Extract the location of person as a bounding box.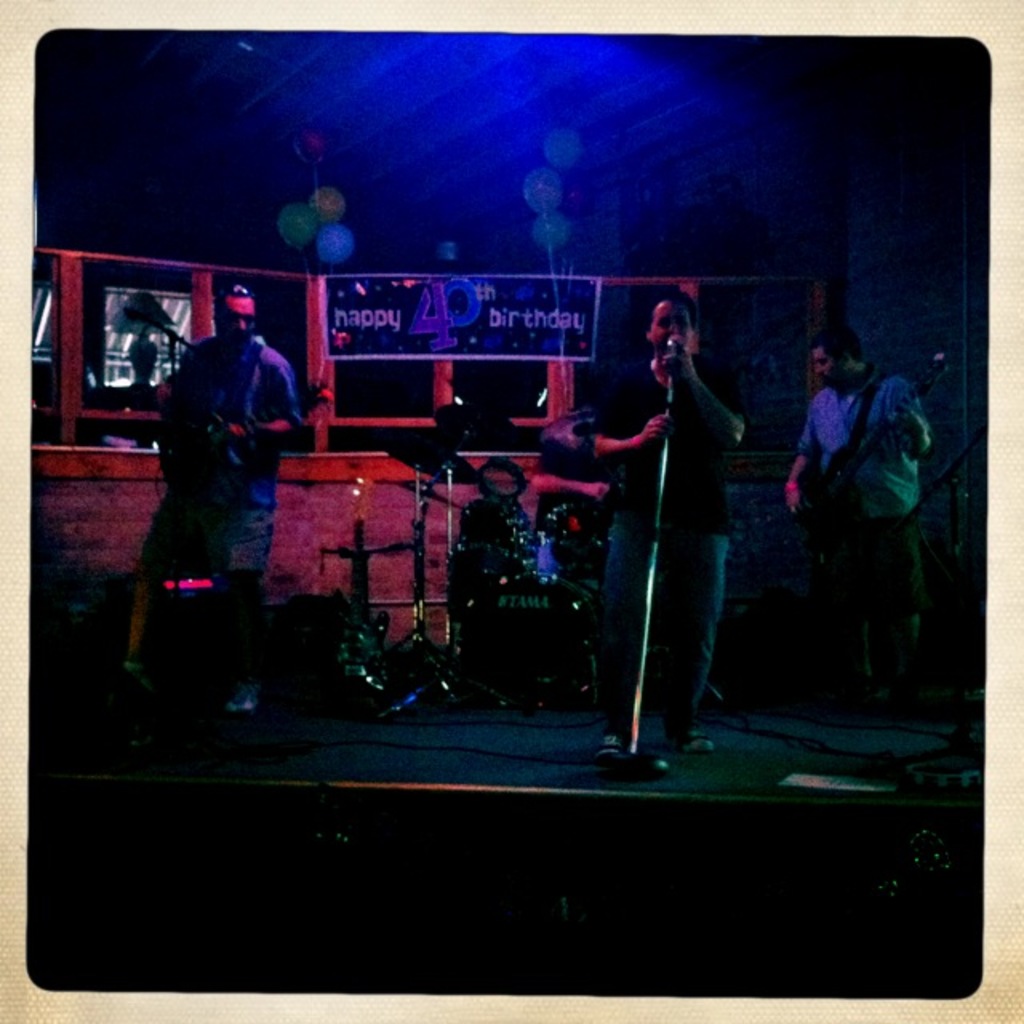
box=[787, 338, 931, 701].
